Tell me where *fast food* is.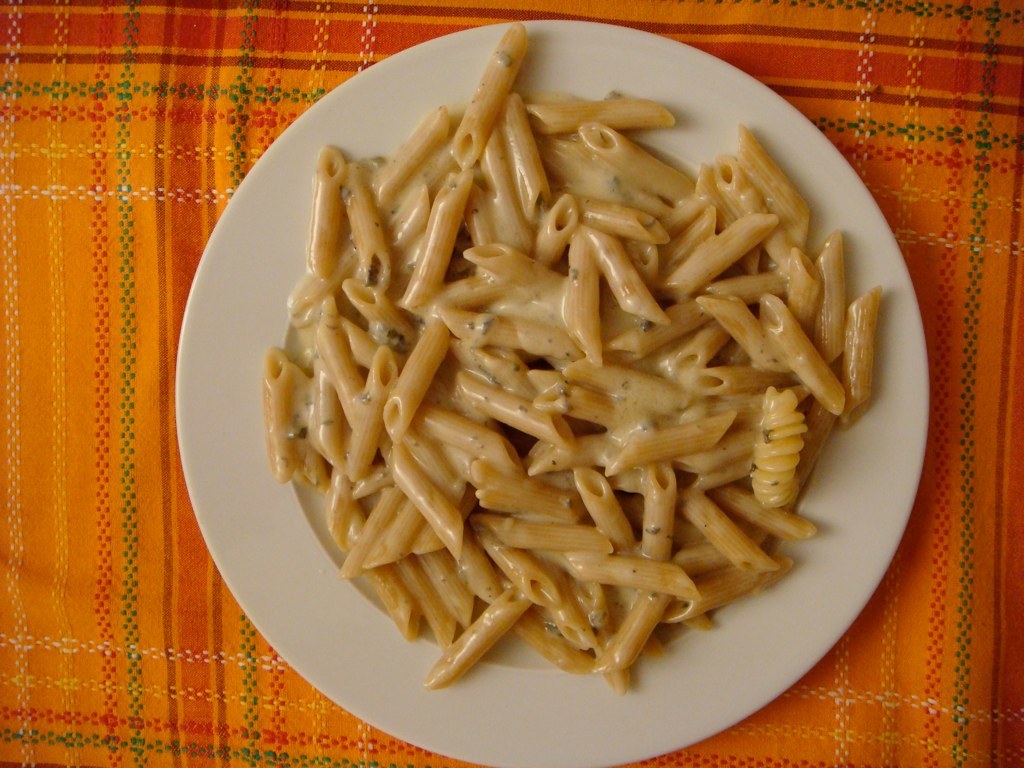
*fast food* is at 603 403 737 476.
